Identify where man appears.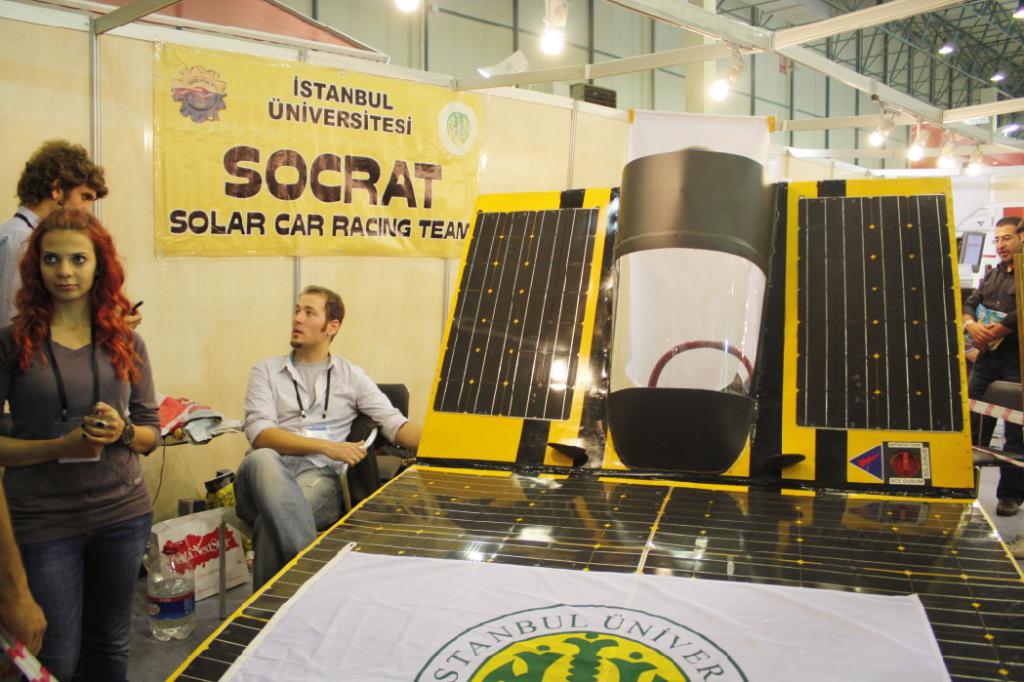
Appears at <bbox>0, 131, 107, 329</bbox>.
